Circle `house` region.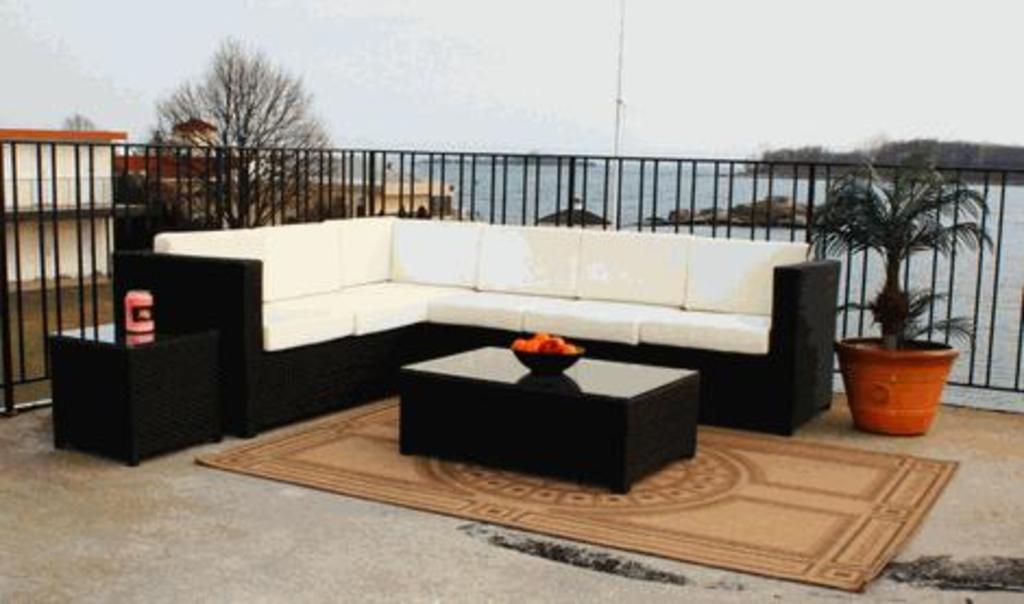
Region: 0 124 124 388.
